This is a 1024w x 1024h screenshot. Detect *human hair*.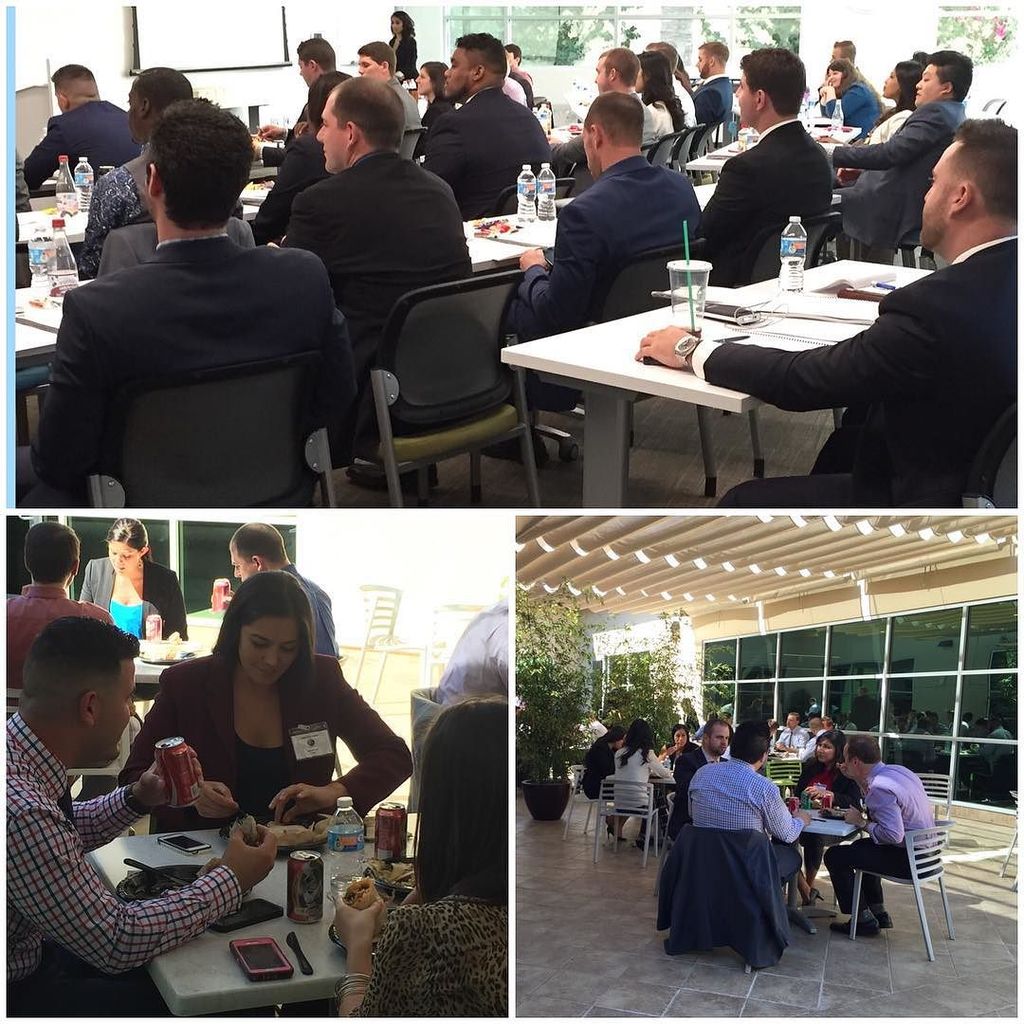
357, 37, 396, 76.
